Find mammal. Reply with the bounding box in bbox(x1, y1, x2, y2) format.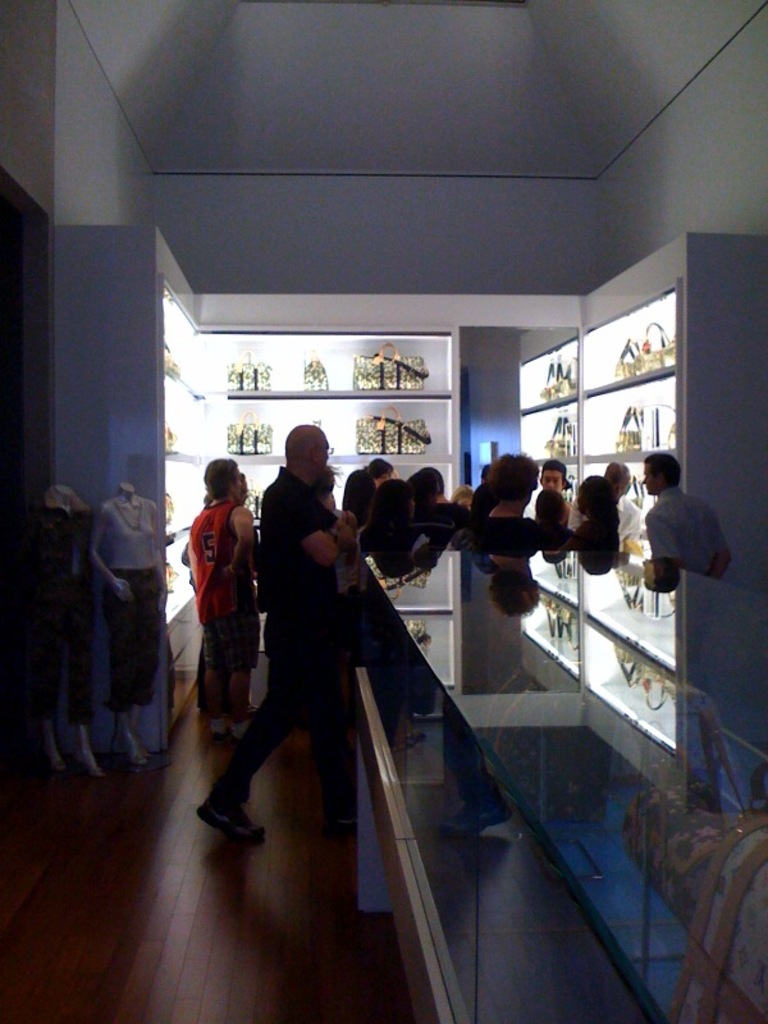
bbox(538, 457, 577, 493).
